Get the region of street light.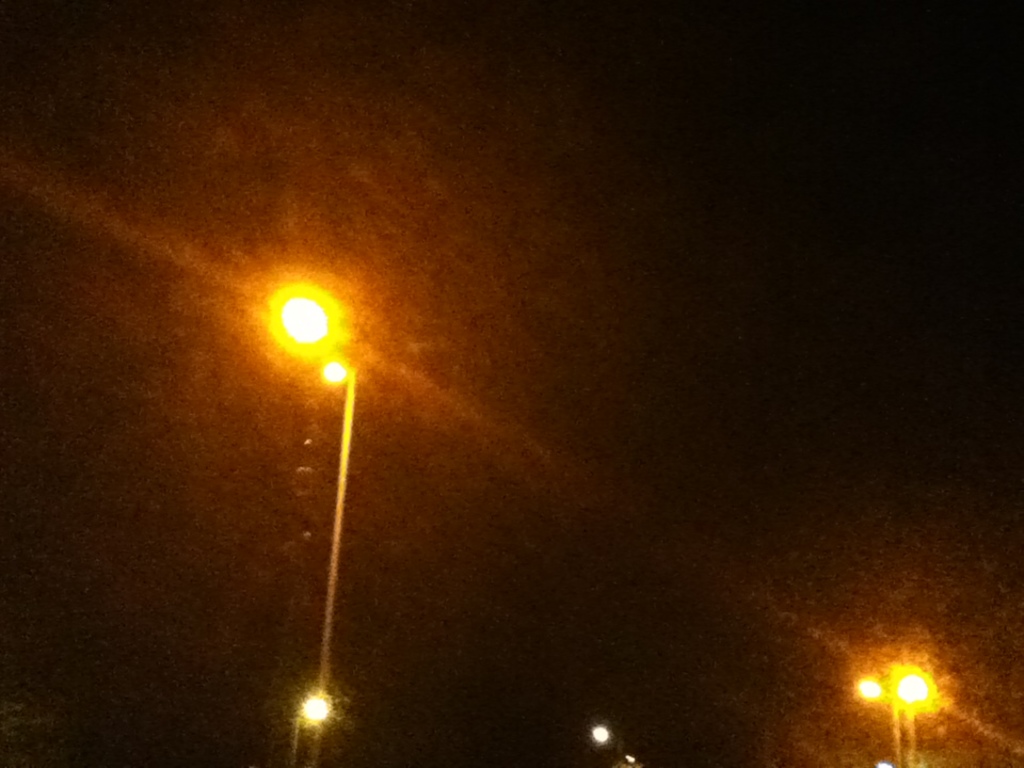
box(853, 667, 950, 767).
